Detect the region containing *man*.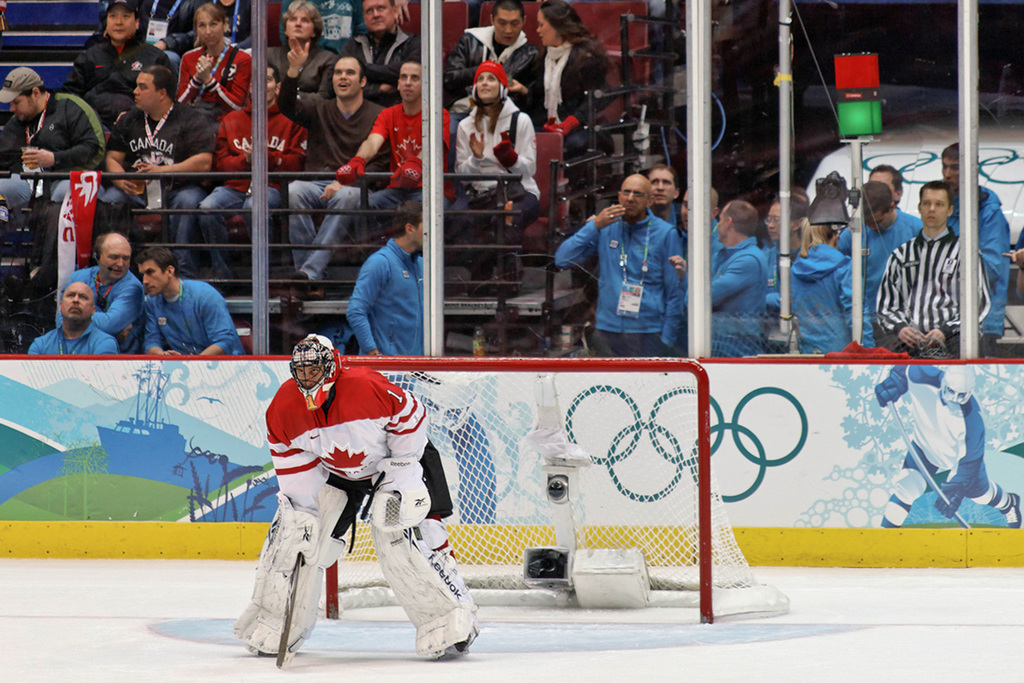
(56, 228, 147, 352).
